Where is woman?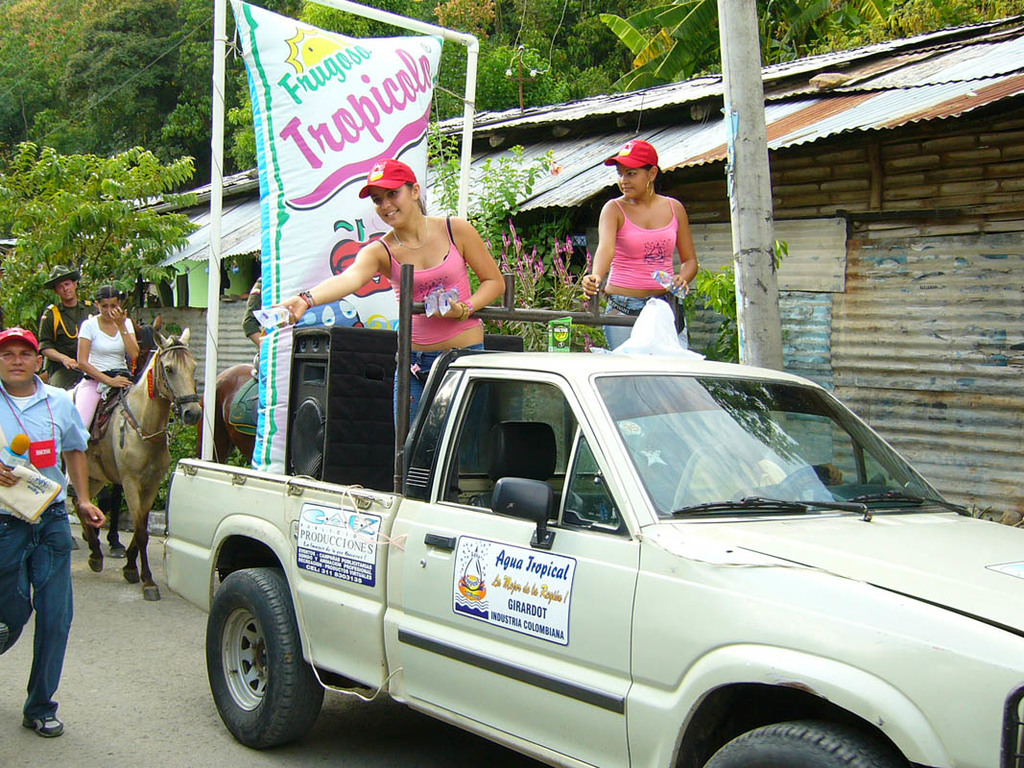
(69, 287, 139, 440).
